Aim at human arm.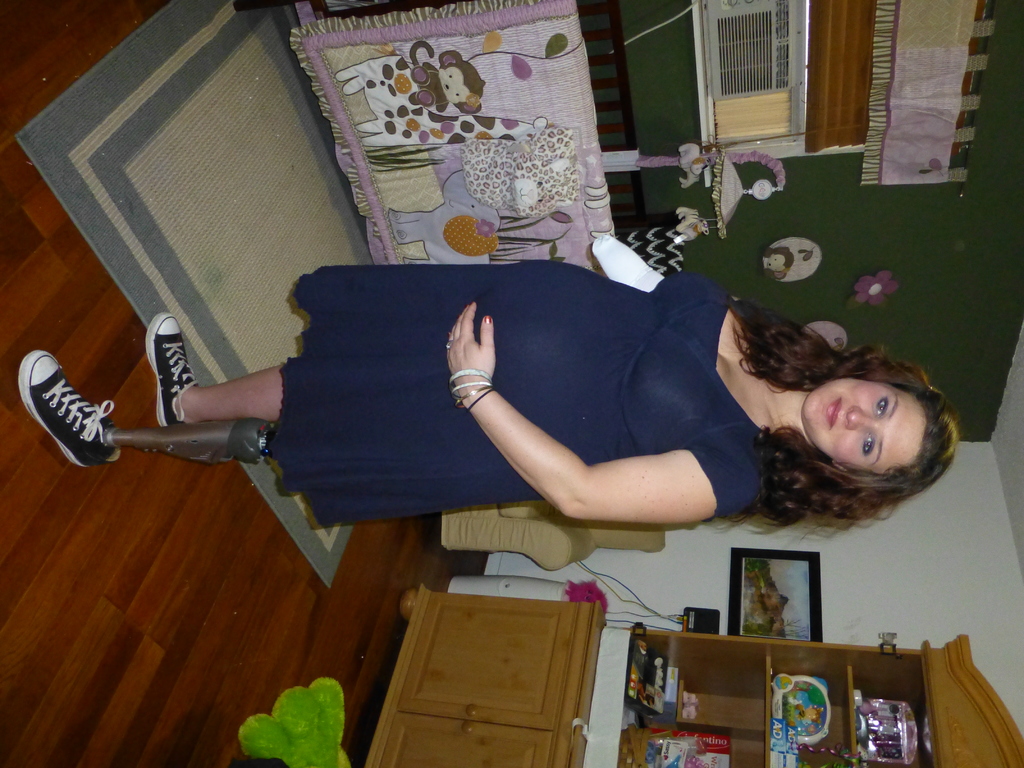
Aimed at bbox(456, 356, 691, 551).
